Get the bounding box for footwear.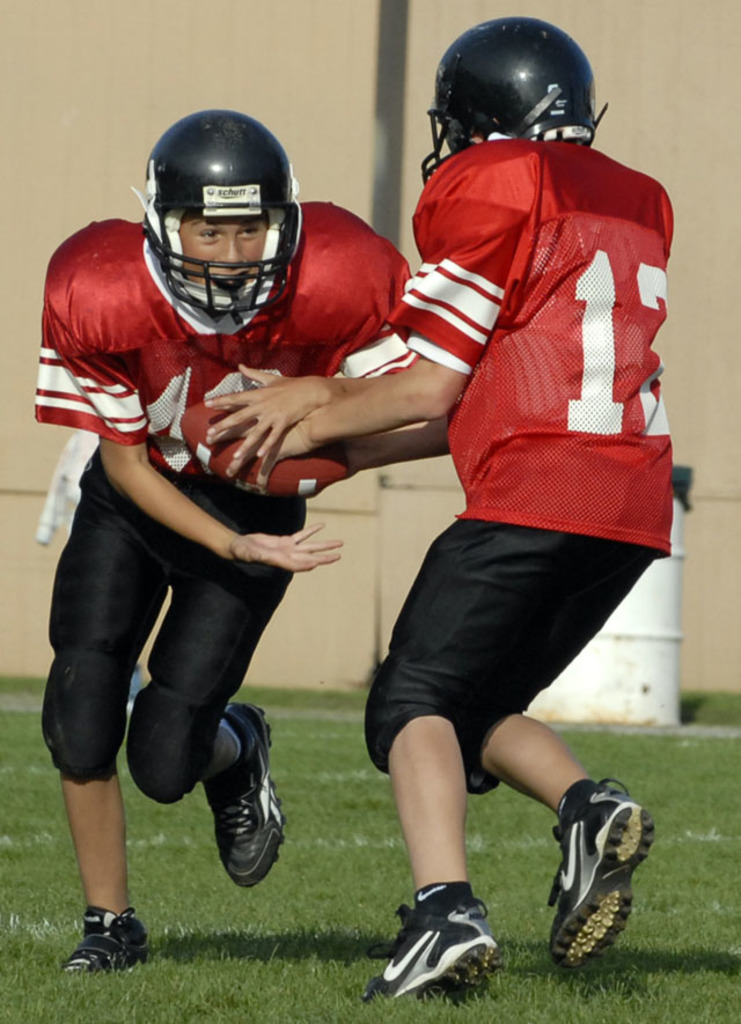
[x1=205, y1=702, x2=294, y2=889].
